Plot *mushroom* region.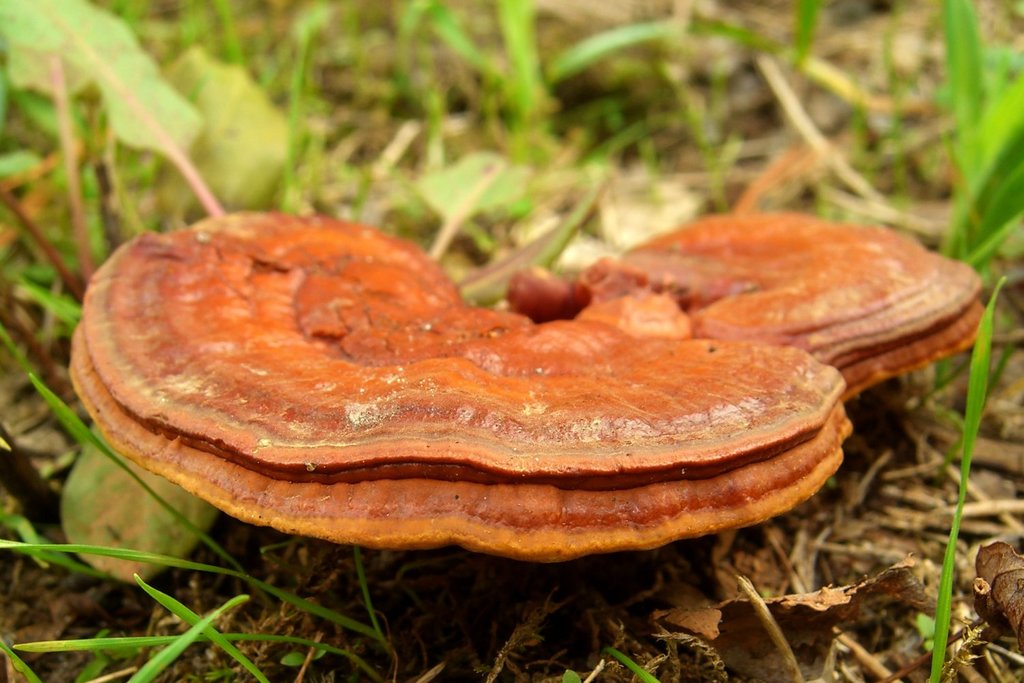
Plotted at (51, 206, 866, 574).
